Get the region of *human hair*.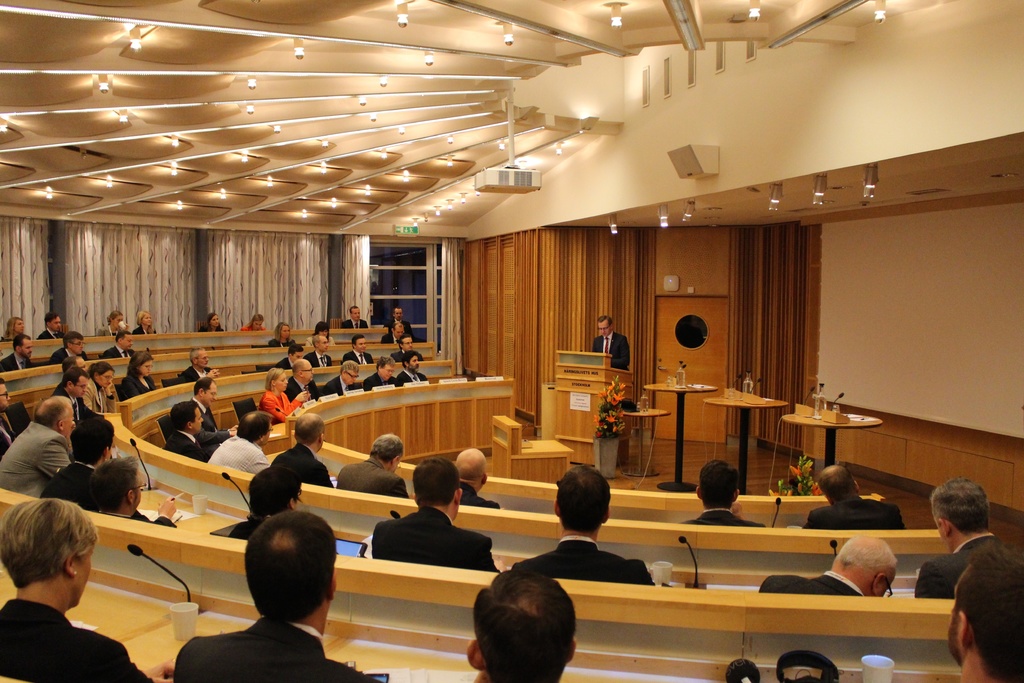
(left=411, top=459, right=462, bottom=506).
